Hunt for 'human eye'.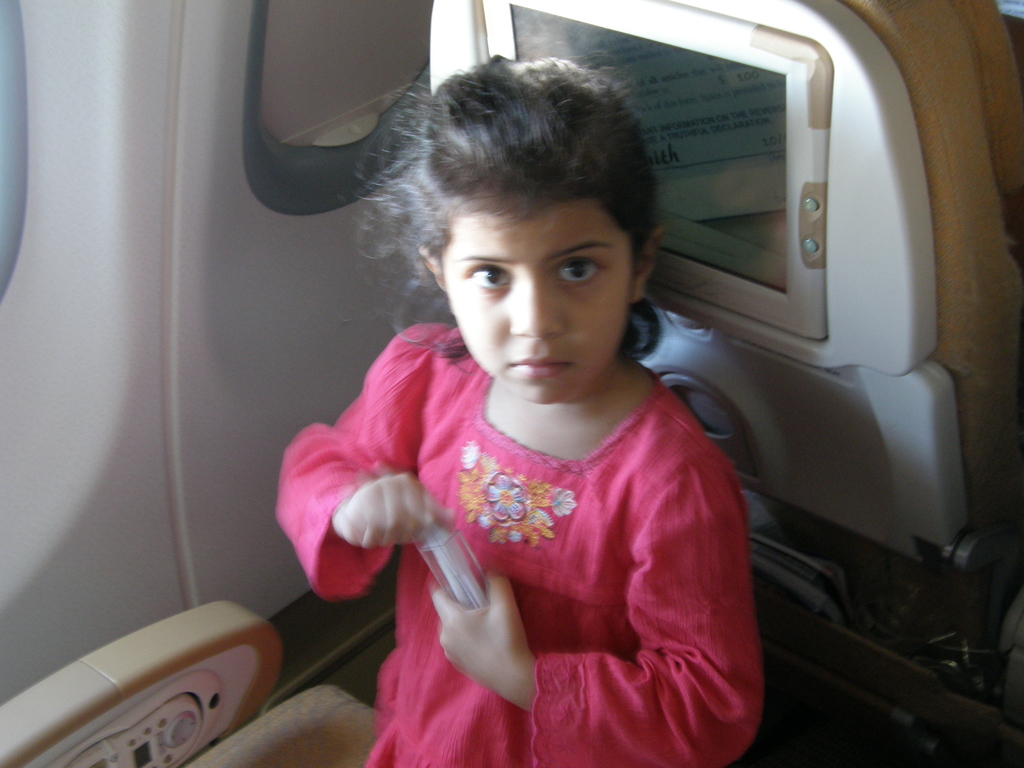
Hunted down at crop(554, 253, 599, 288).
